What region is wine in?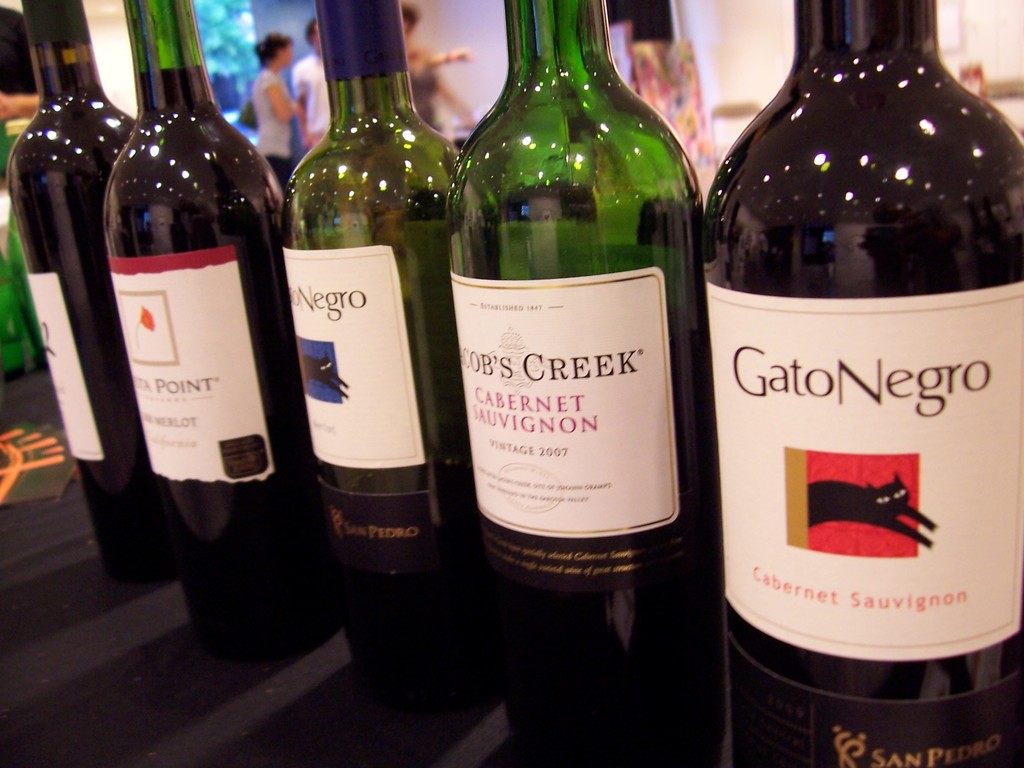
select_region(468, 316, 730, 767).
